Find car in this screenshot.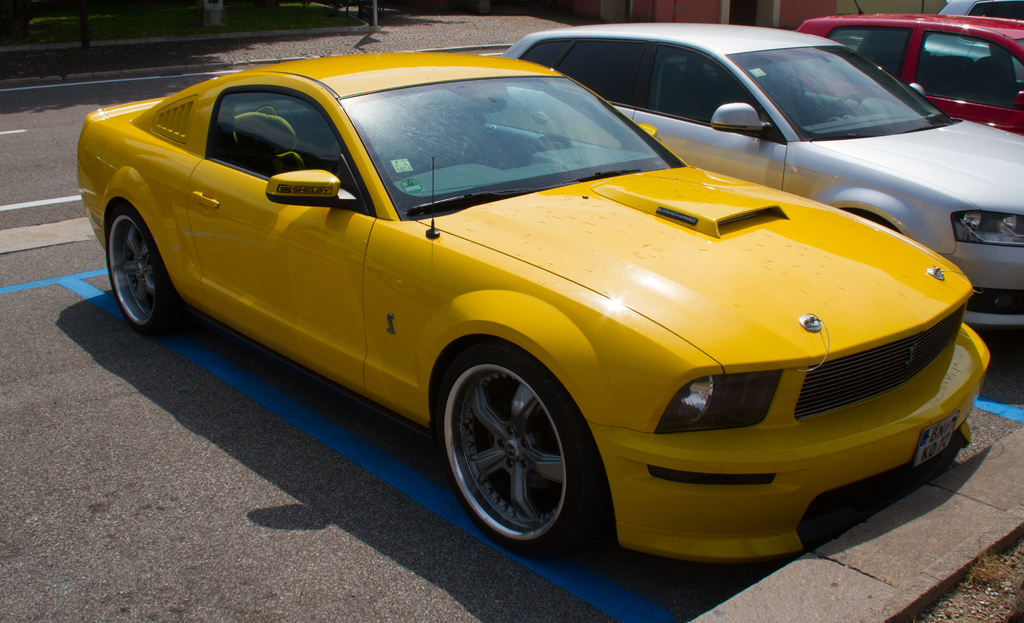
The bounding box for car is BBox(938, 0, 1023, 19).
